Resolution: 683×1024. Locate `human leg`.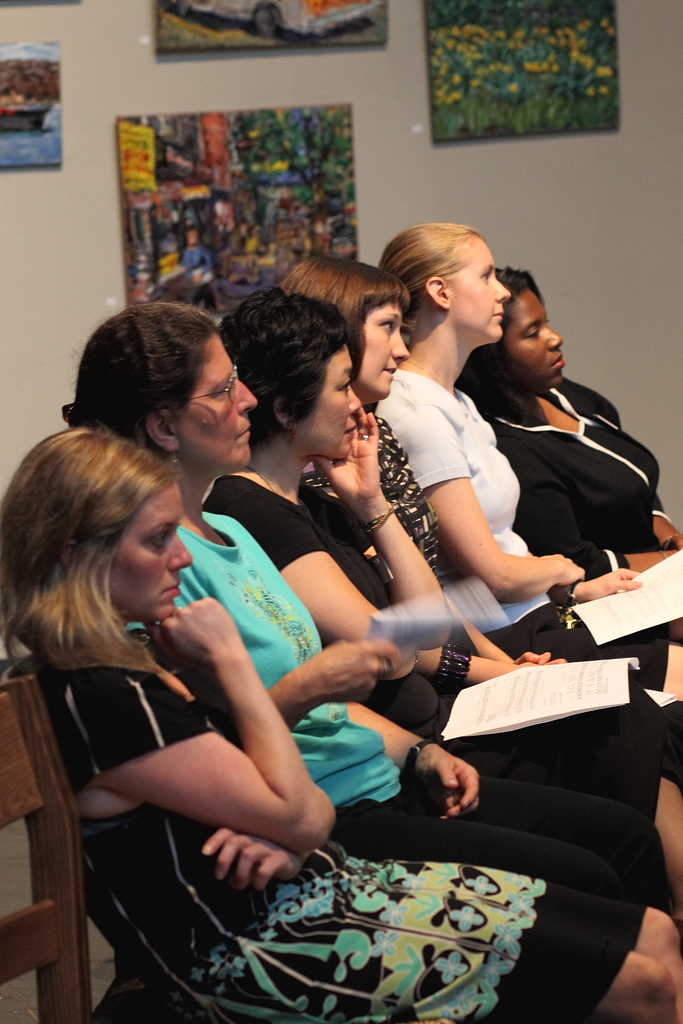
{"left": 213, "top": 868, "right": 682, "bottom": 1021}.
